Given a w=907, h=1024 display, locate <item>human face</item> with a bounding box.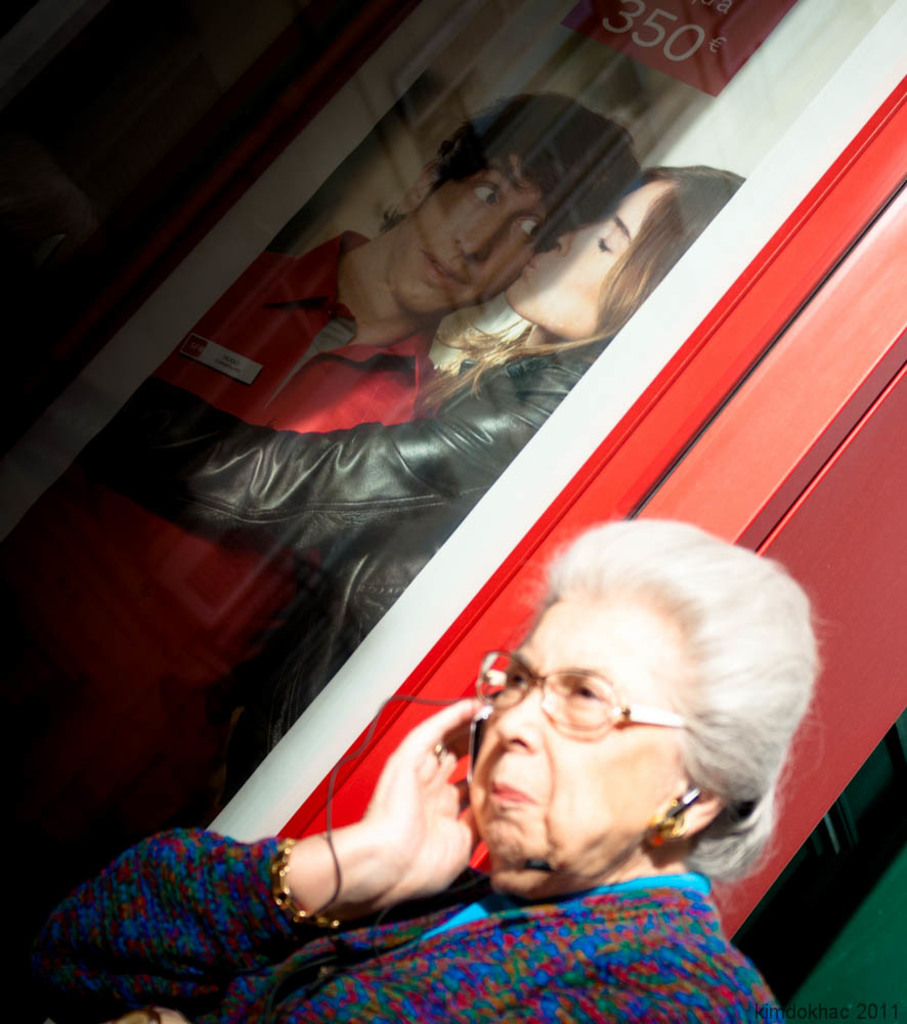
Located: 472:597:691:868.
